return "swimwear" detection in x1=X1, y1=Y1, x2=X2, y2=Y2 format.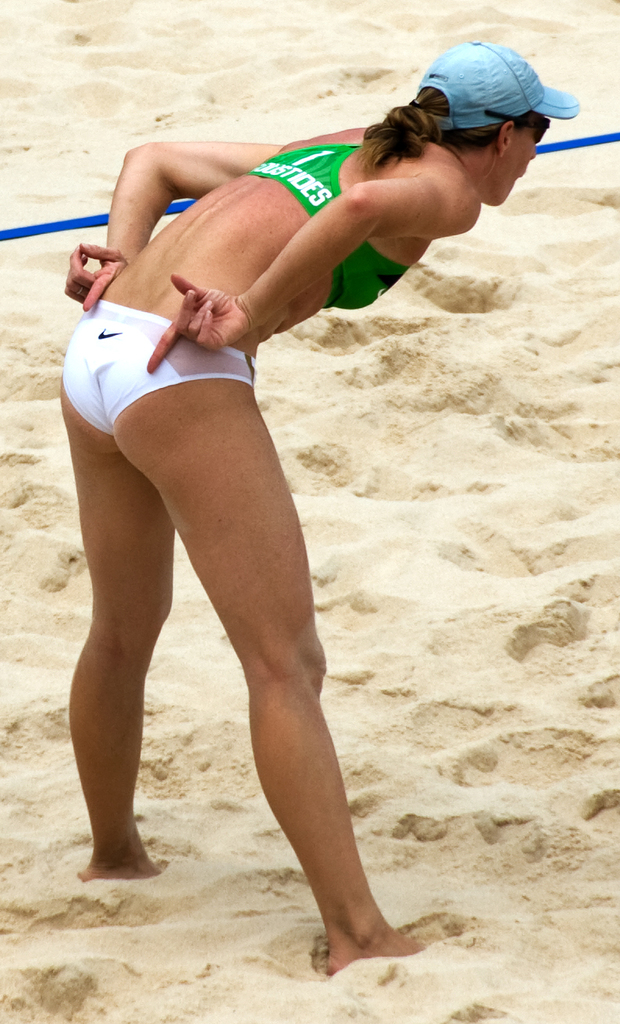
x1=70, y1=42, x2=575, y2=973.
